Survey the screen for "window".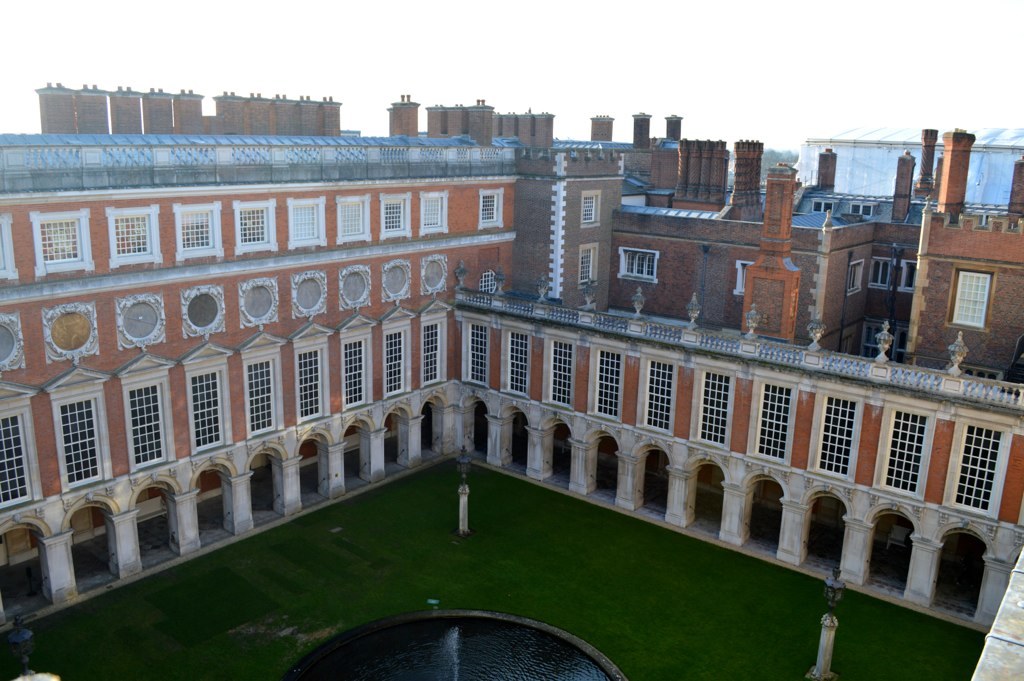
Survey found: select_region(944, 250, 1005, 337).
